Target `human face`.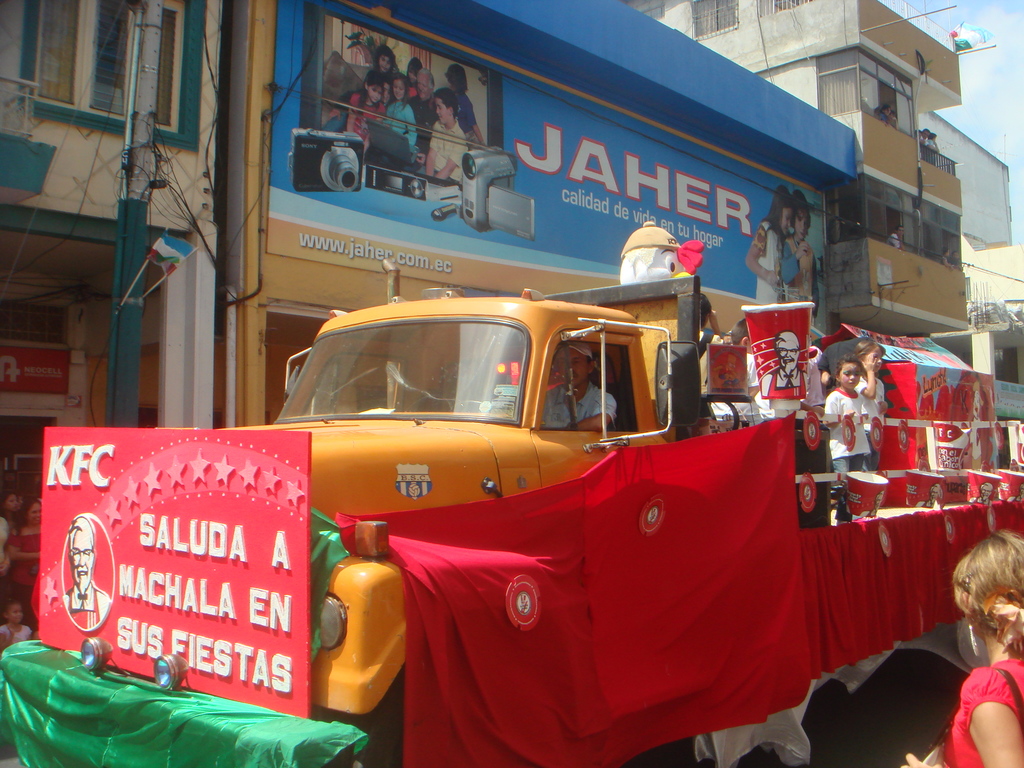
Target region: pyautogui.locateOnScreen(366, 84, 382, 102).
